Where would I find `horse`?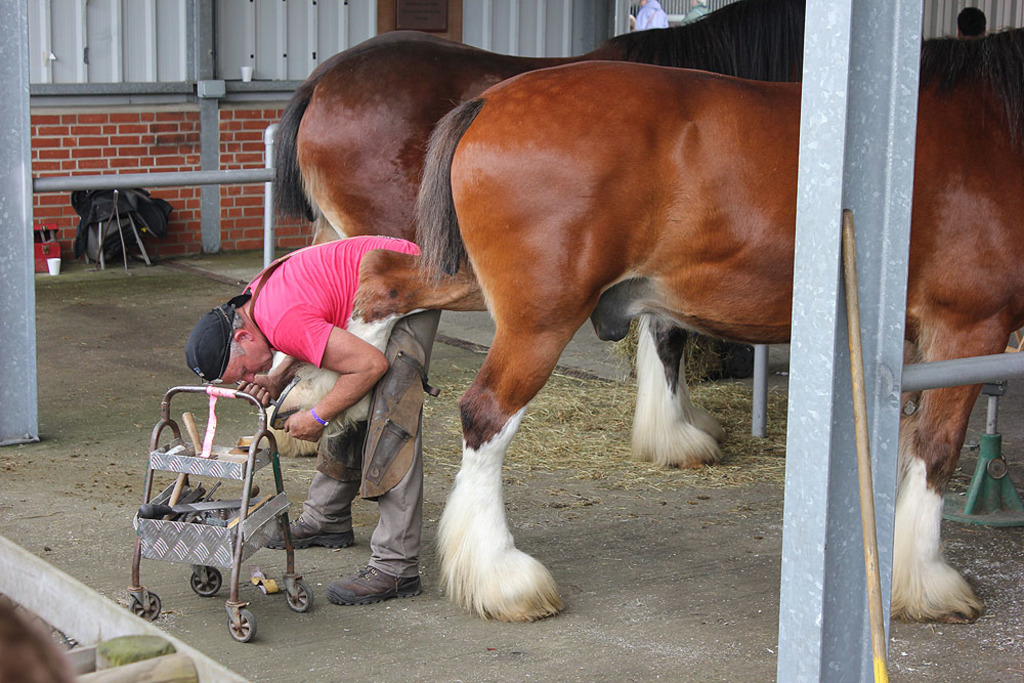
At crop(269, 0, 803, 455).
